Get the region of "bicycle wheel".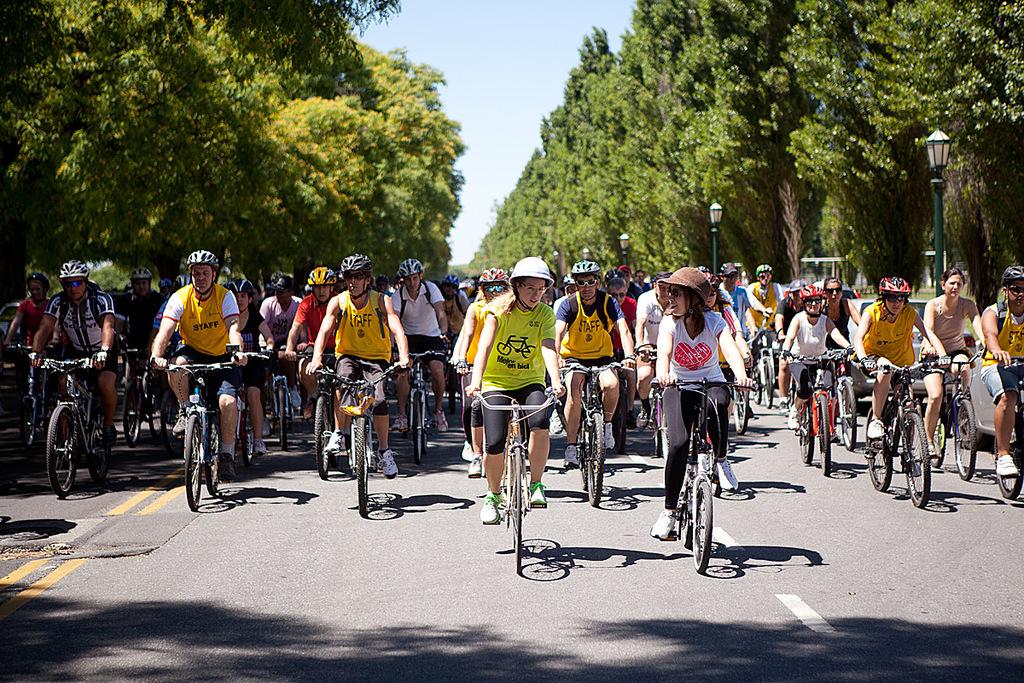
locate(276, 377, 290, 450).
